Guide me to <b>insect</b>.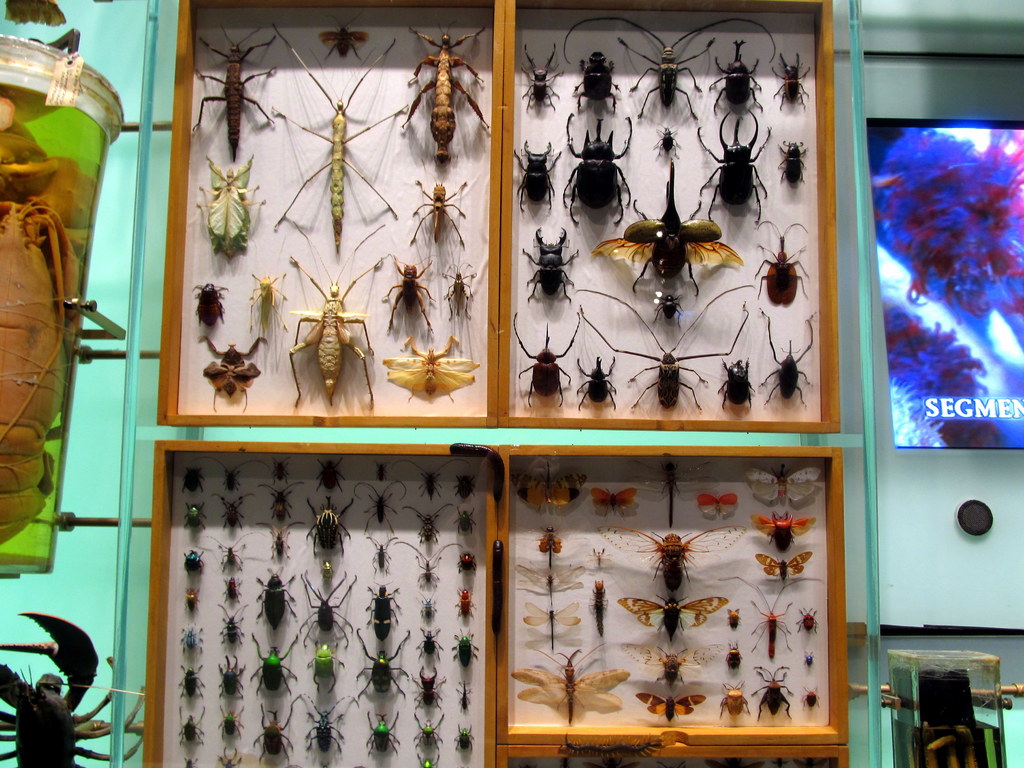
Guidance: (left=744, top=463, right=820, bottom=502).
